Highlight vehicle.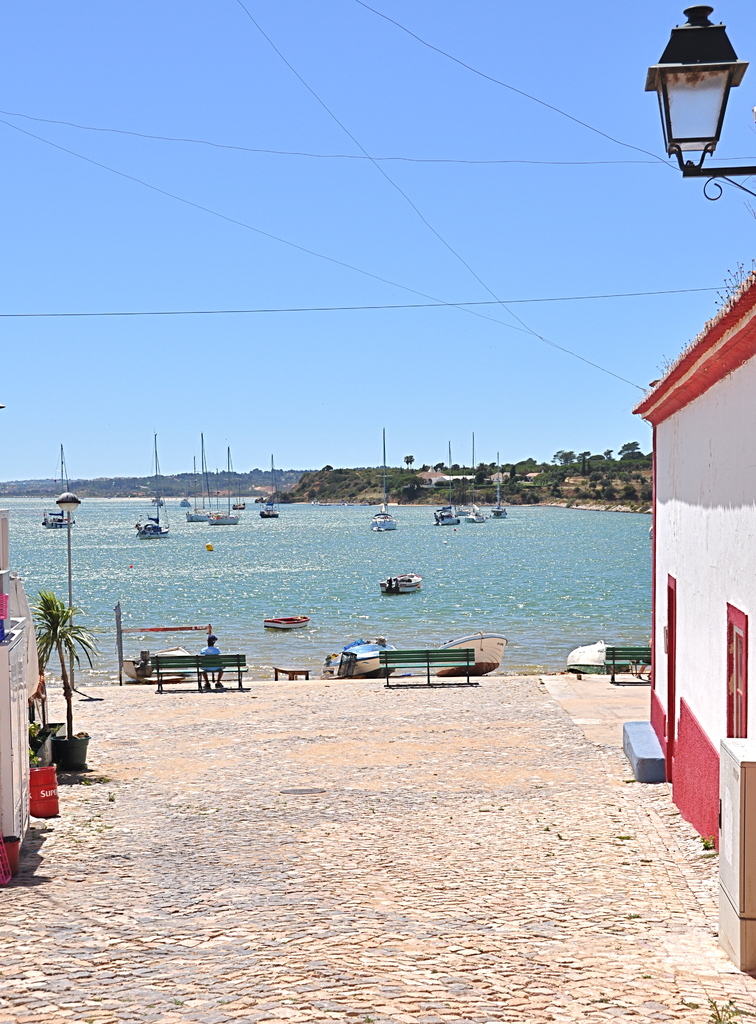
Highlighted region: x1=465 y1=430 x2=487 y2=524.
